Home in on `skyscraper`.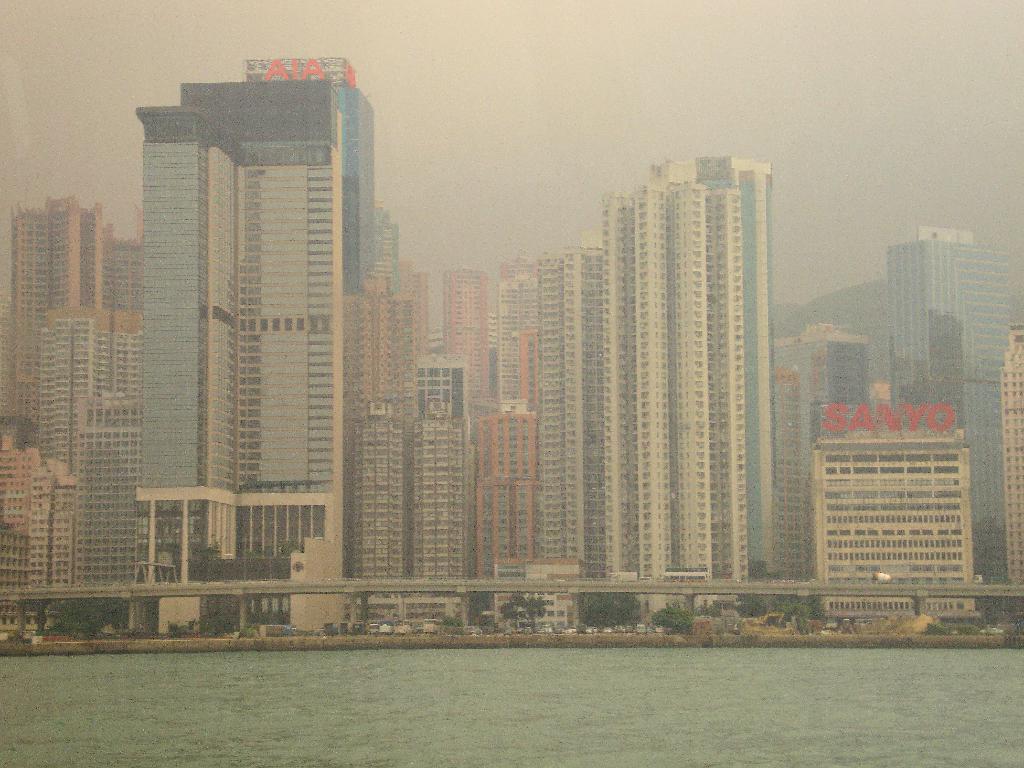
Homed in at crop(355, 401, 405, 601).
